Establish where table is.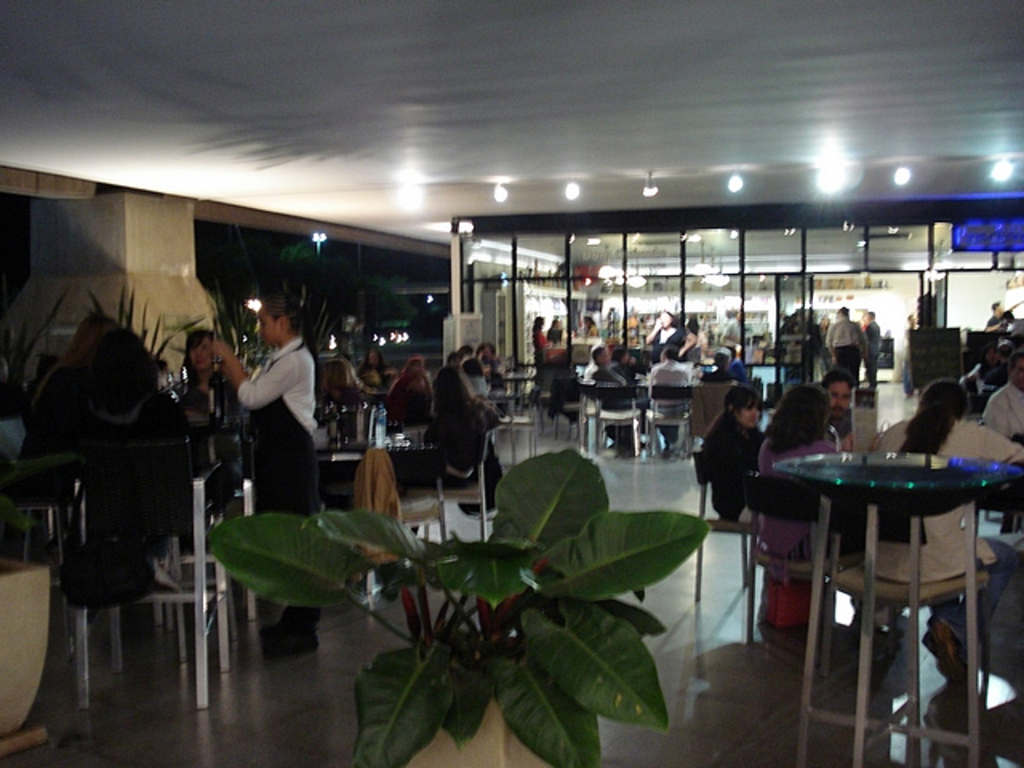
Established at select_region(762, 432, 1010, 736).
